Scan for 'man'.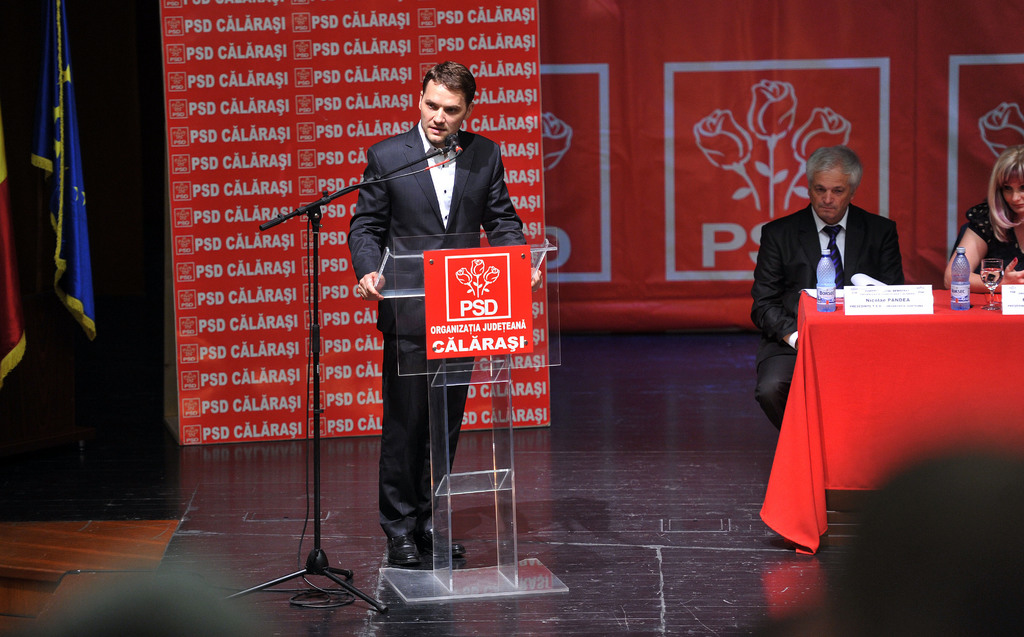
Scan result: bbox(350, 63, 530, 574).
